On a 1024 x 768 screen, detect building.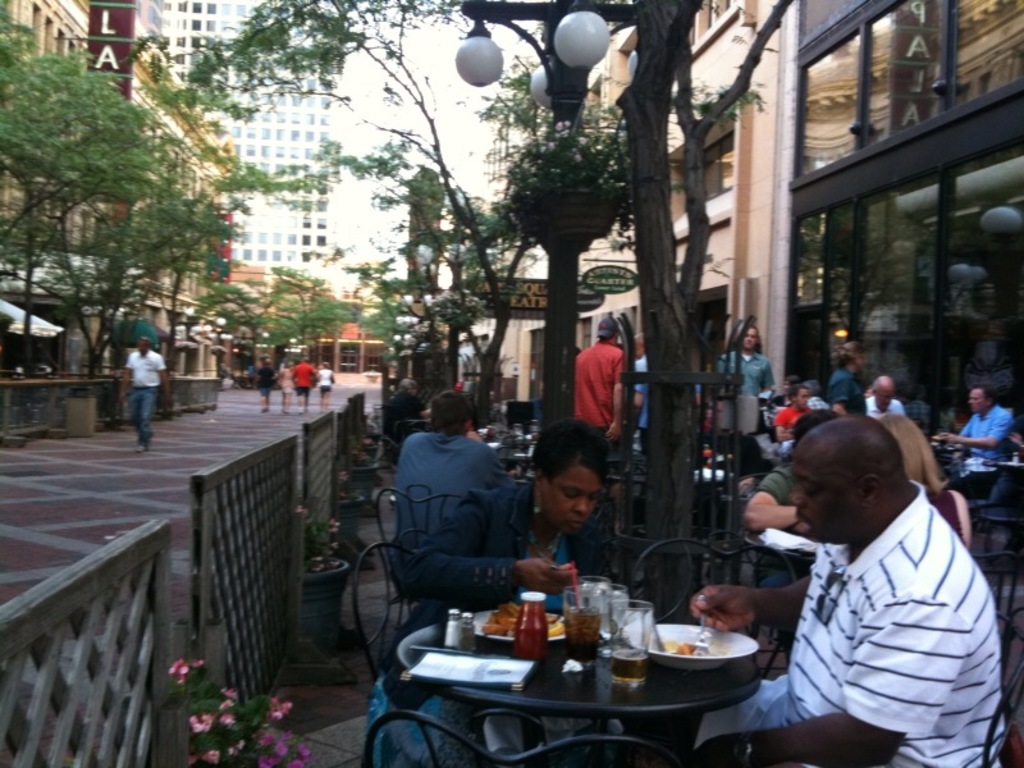
region(0, 0, 234, 375).
